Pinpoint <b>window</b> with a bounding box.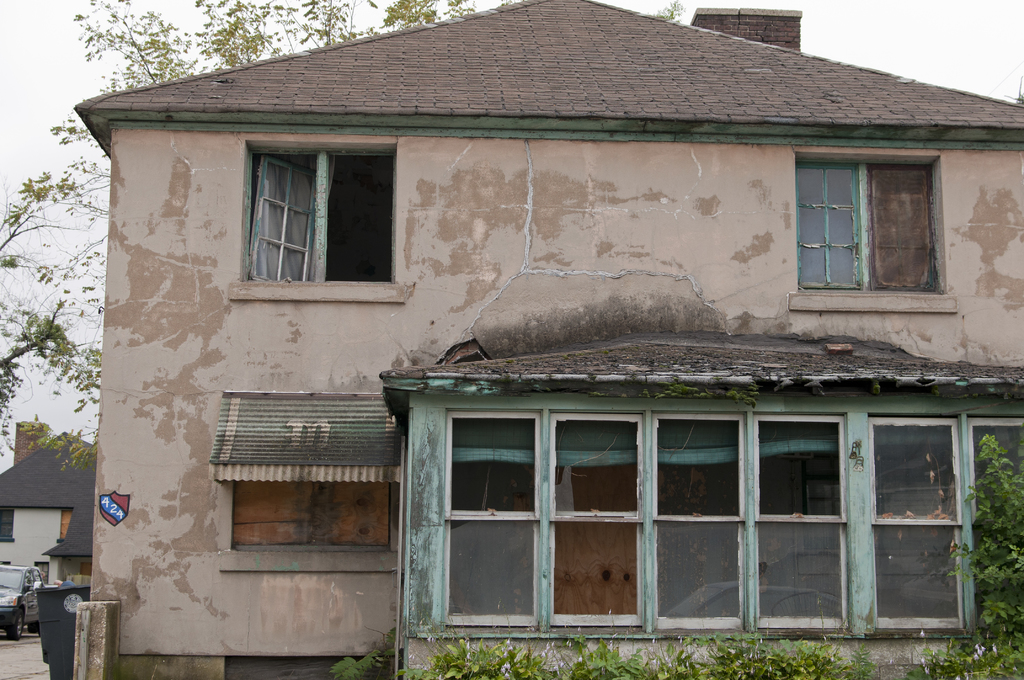
BBox(224, 140, 406, 289).
